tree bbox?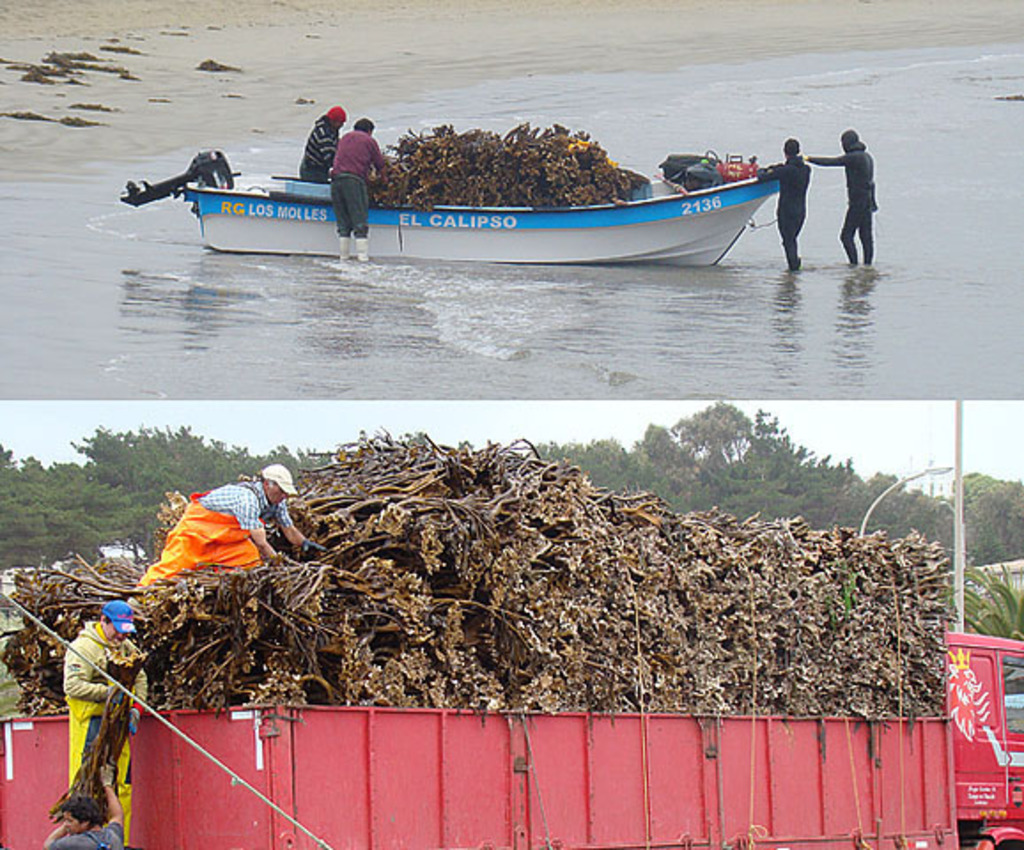
<box>946,565,1015,639</box>
